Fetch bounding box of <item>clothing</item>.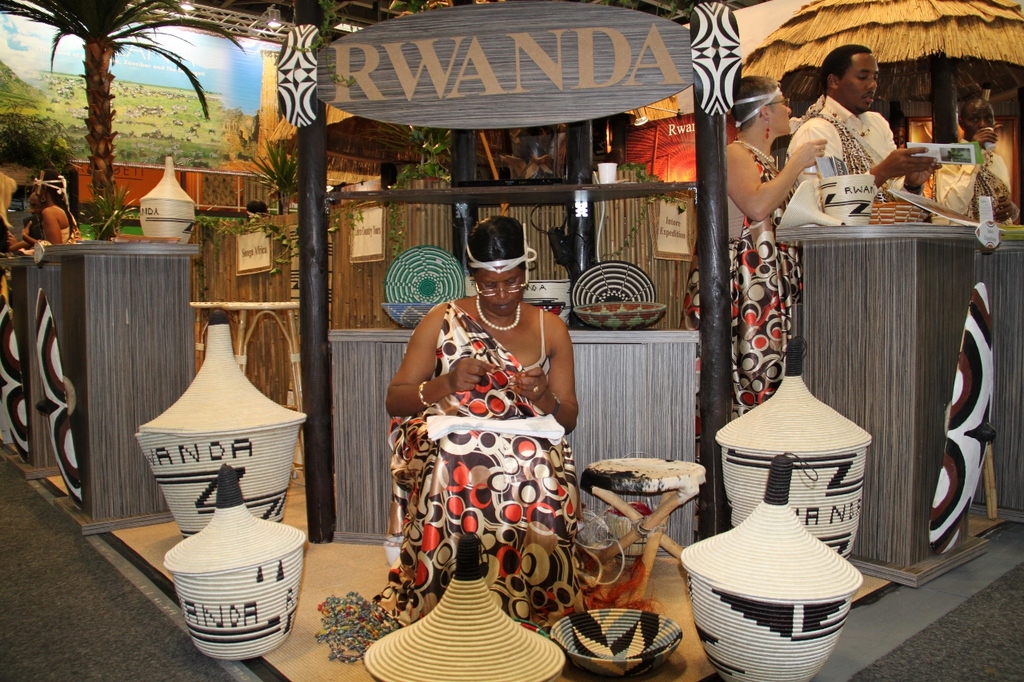
Bbox: (528, 142, 549, 181).
